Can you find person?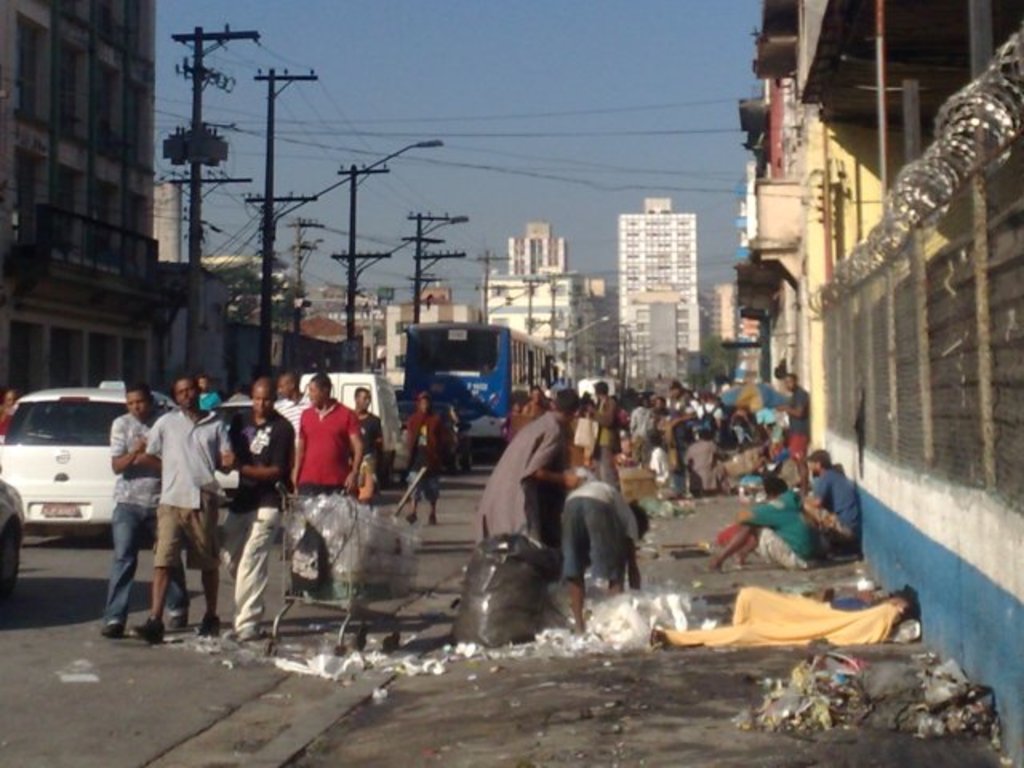
Yes, bounding box: rect(0, 390, 21, 426).
